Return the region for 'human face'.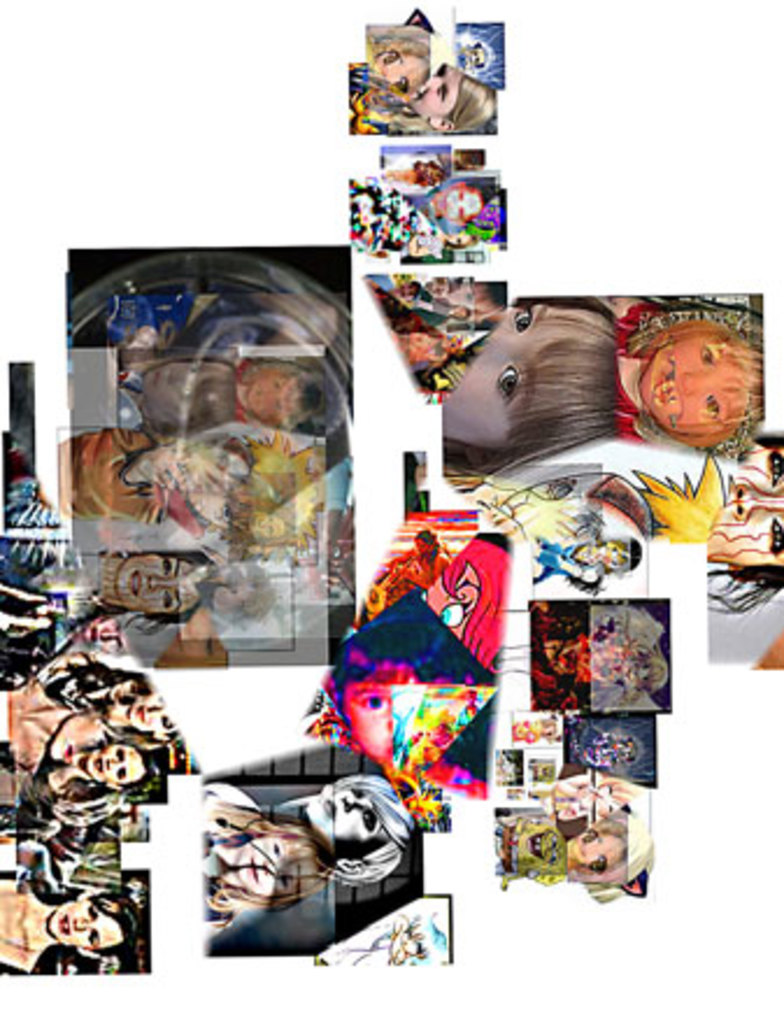
box=[142, 358, 221, 419].
